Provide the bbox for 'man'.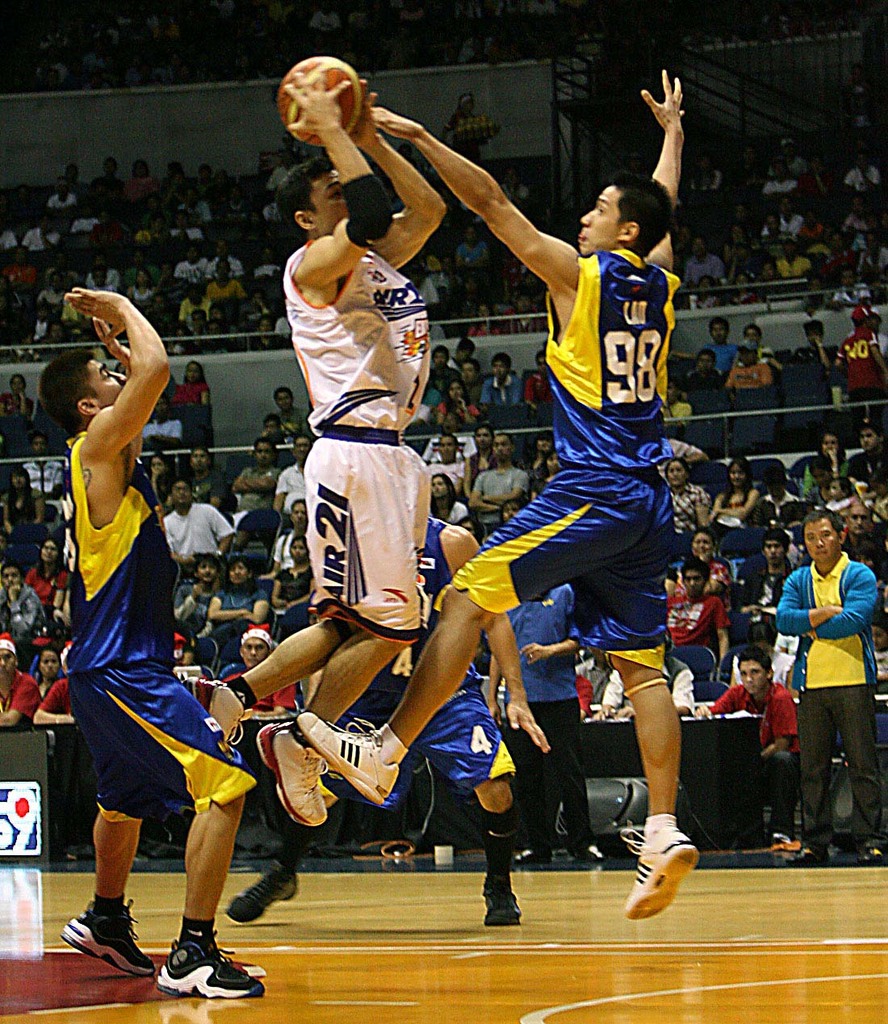
l=737, t=529, r=801, b=624.
